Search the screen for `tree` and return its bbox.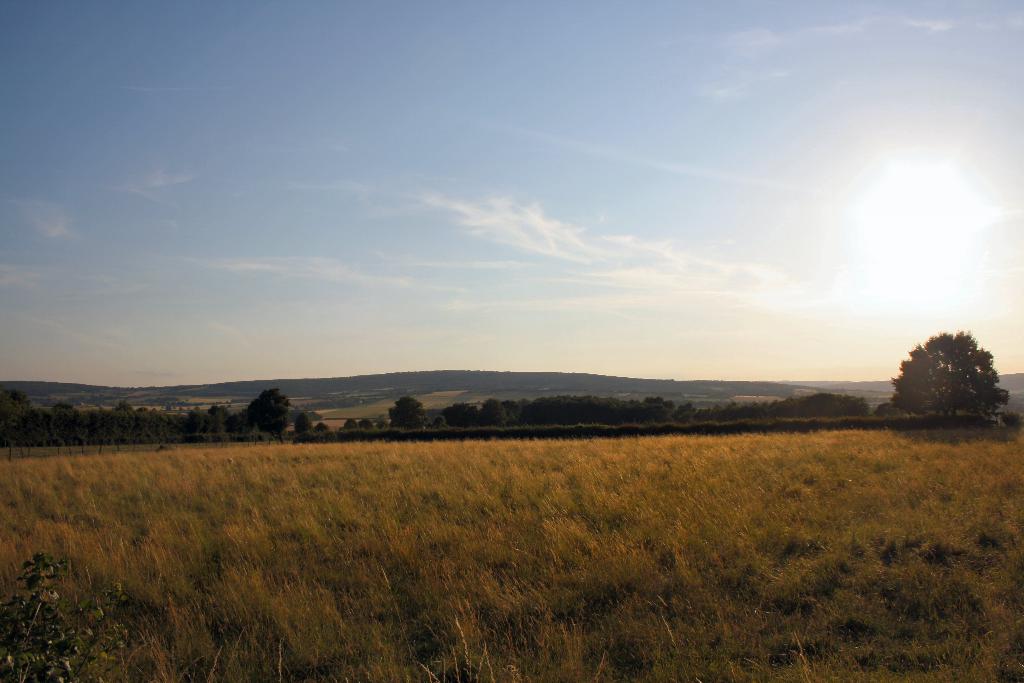
Found: (x1=641, y1=395, x2=676, y2=411).
